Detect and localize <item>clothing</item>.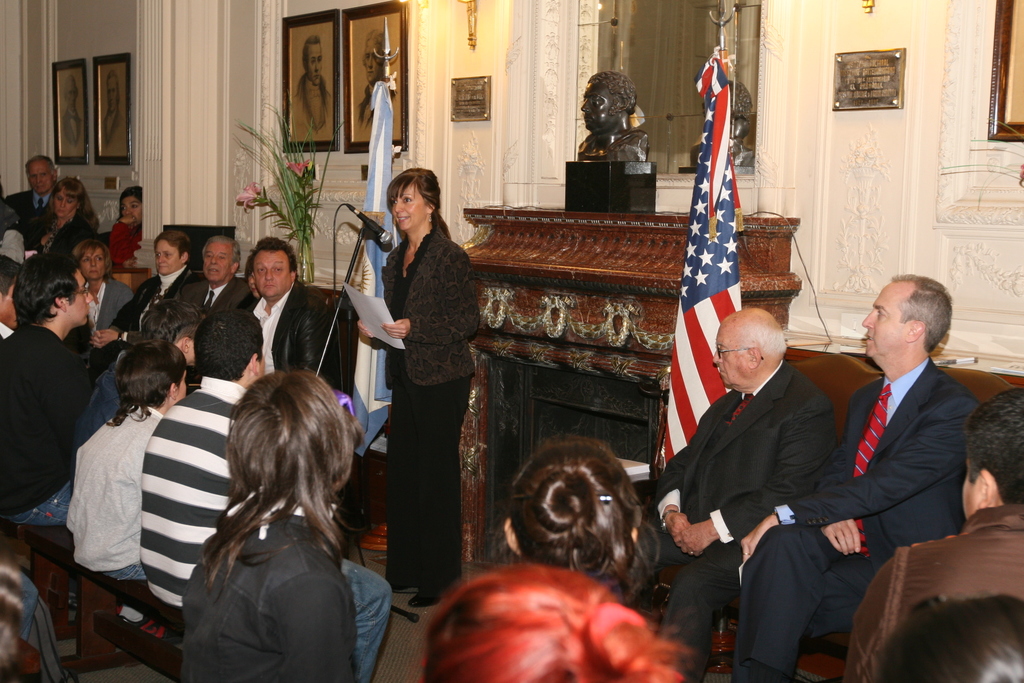
Localized at Rect(59, 108, 79, 145).
